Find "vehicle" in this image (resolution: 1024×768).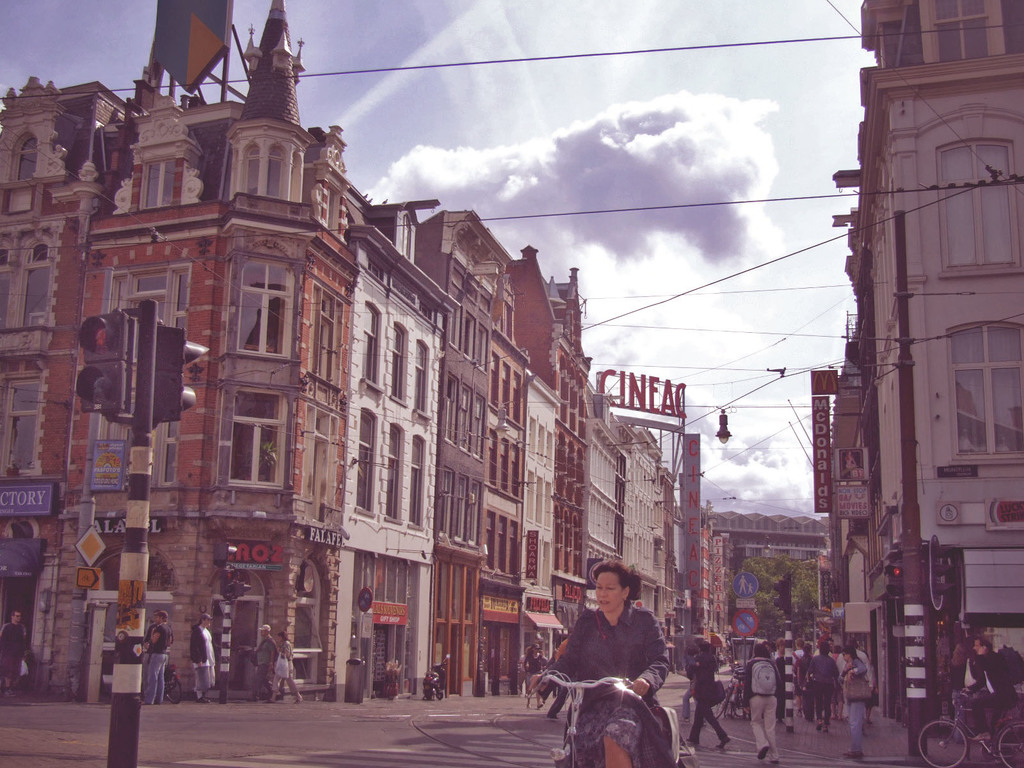
l=918, t=691, r=1023, b=767.
